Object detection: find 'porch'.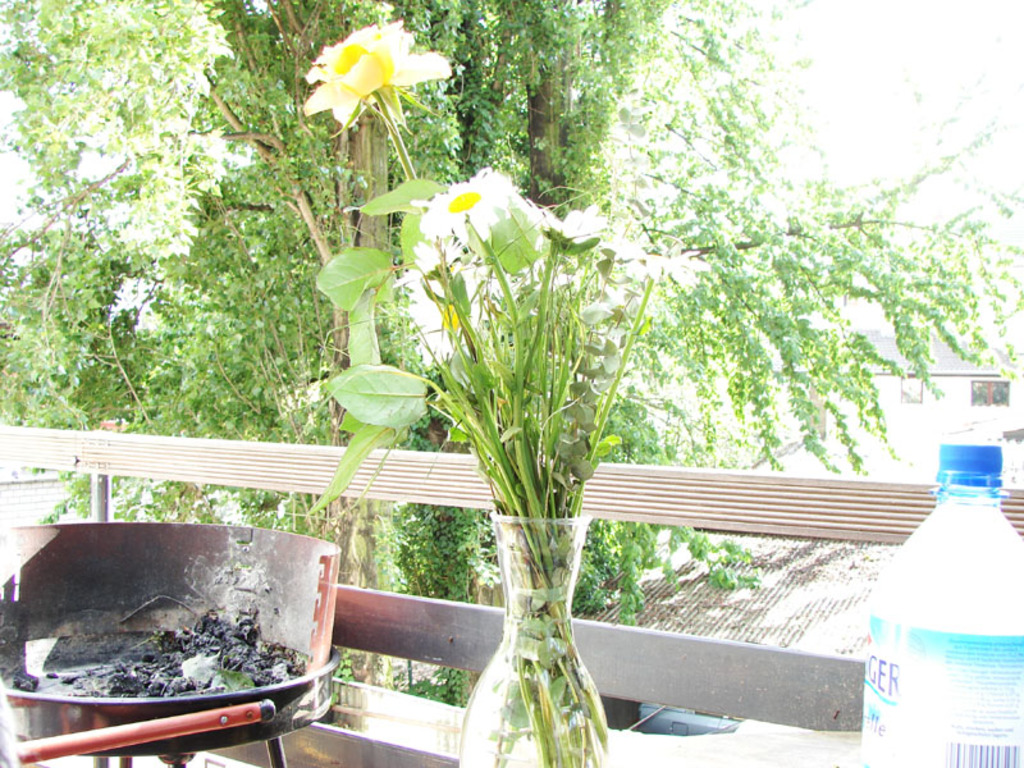
(x1=0, y1=407, x2=1023, y2=767).
